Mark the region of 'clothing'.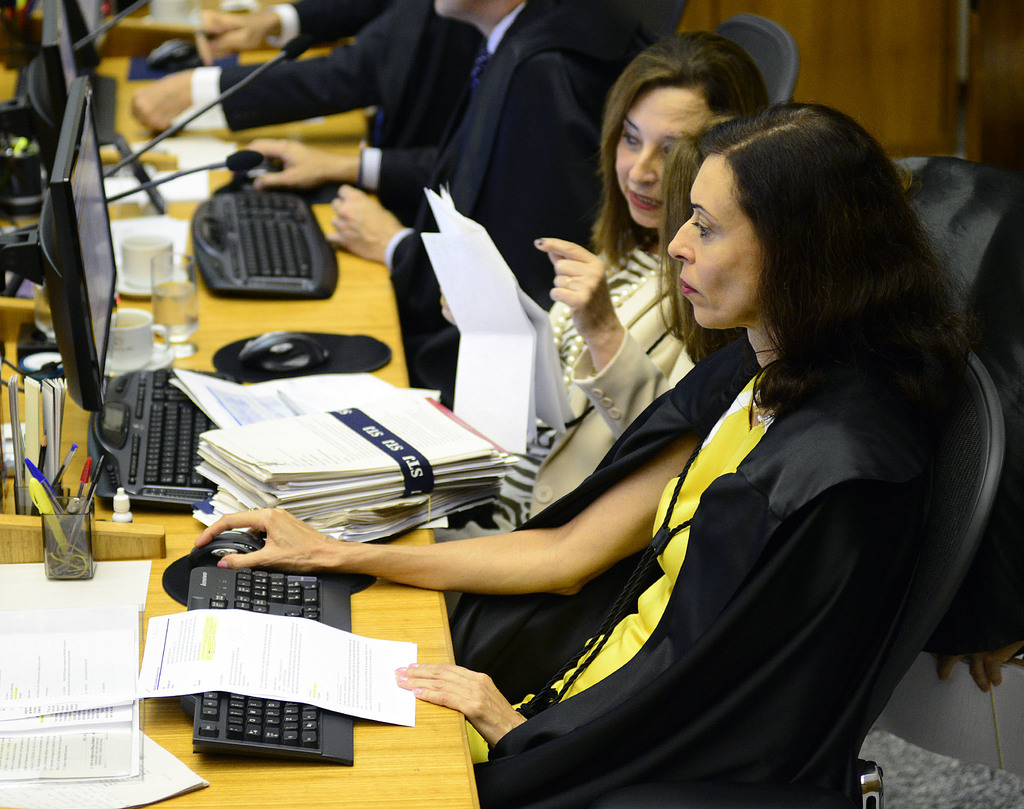
Region: [189, 0, 483, 228].
